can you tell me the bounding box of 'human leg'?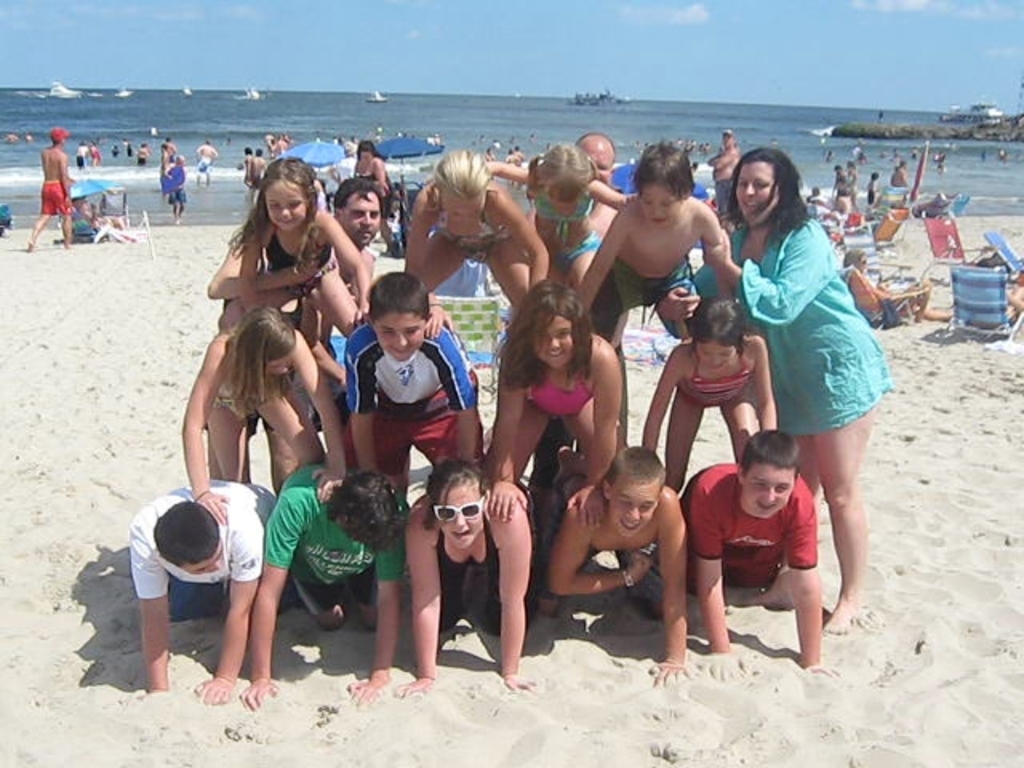
left=211, top=406, right=256, bottom=486.
